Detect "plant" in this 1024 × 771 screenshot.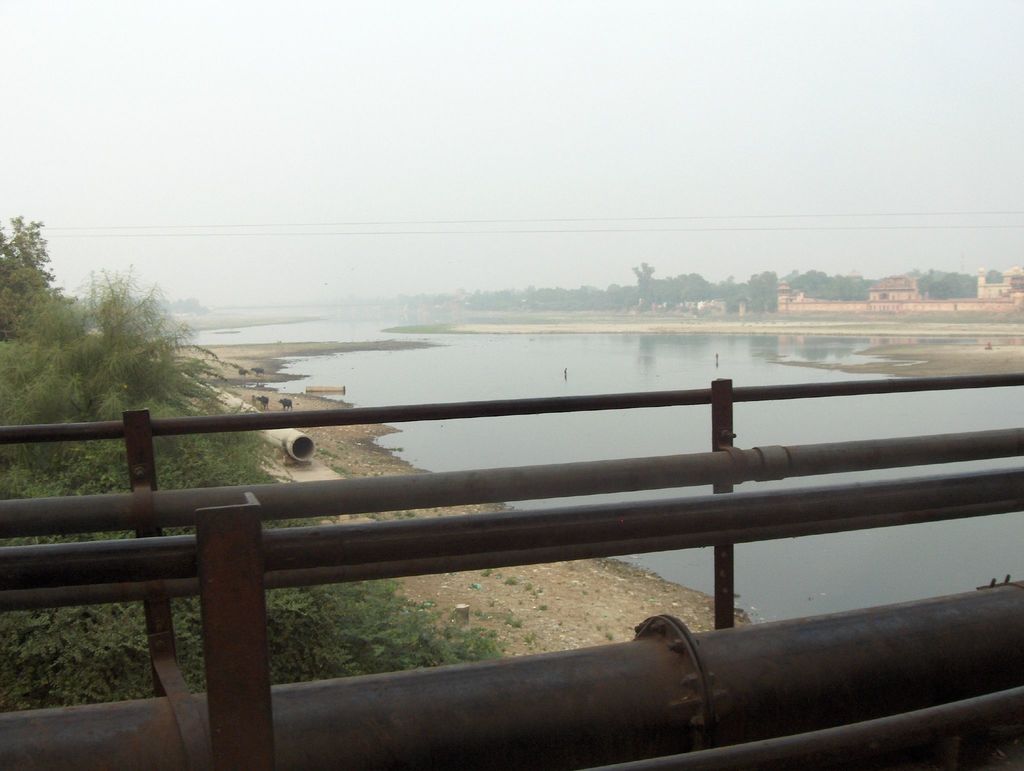
Detection: l=605, t=629, r=612, b=638.
